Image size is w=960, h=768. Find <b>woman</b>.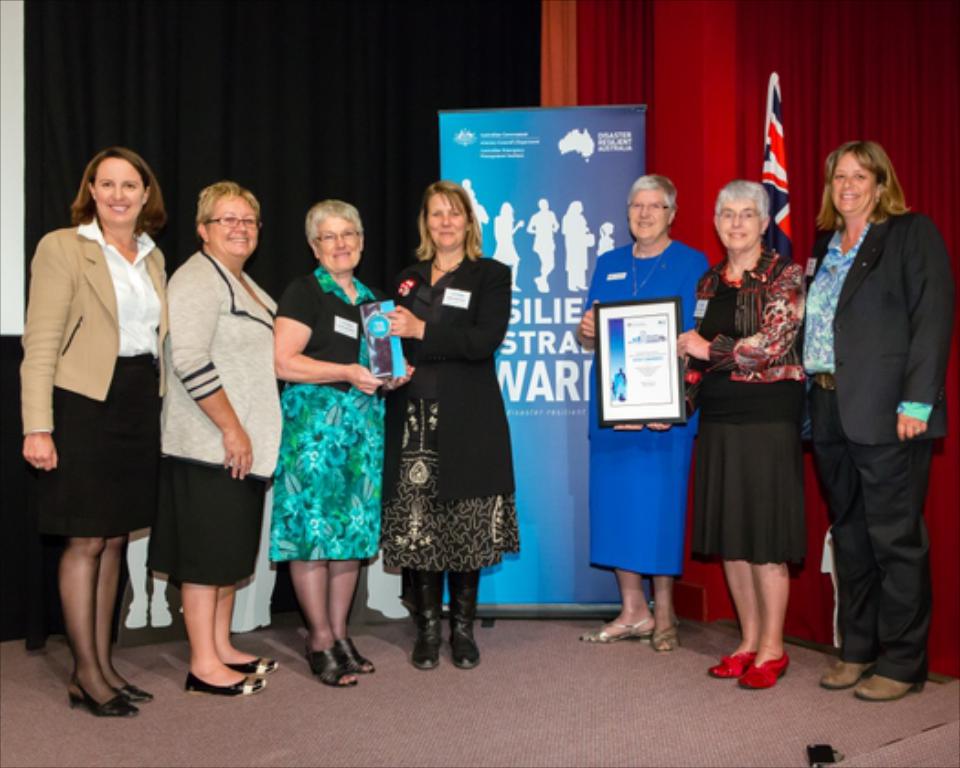
box=[384, 176, 517, 667].
